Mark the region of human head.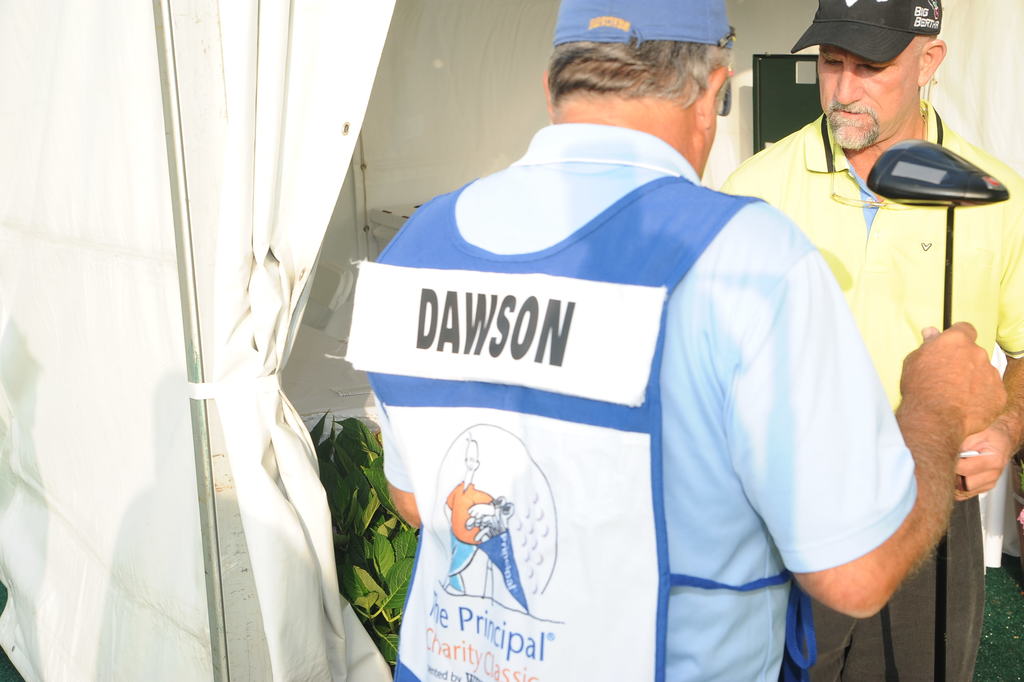
Region: [x1=541, y1=0, x2=735, y2=177].
